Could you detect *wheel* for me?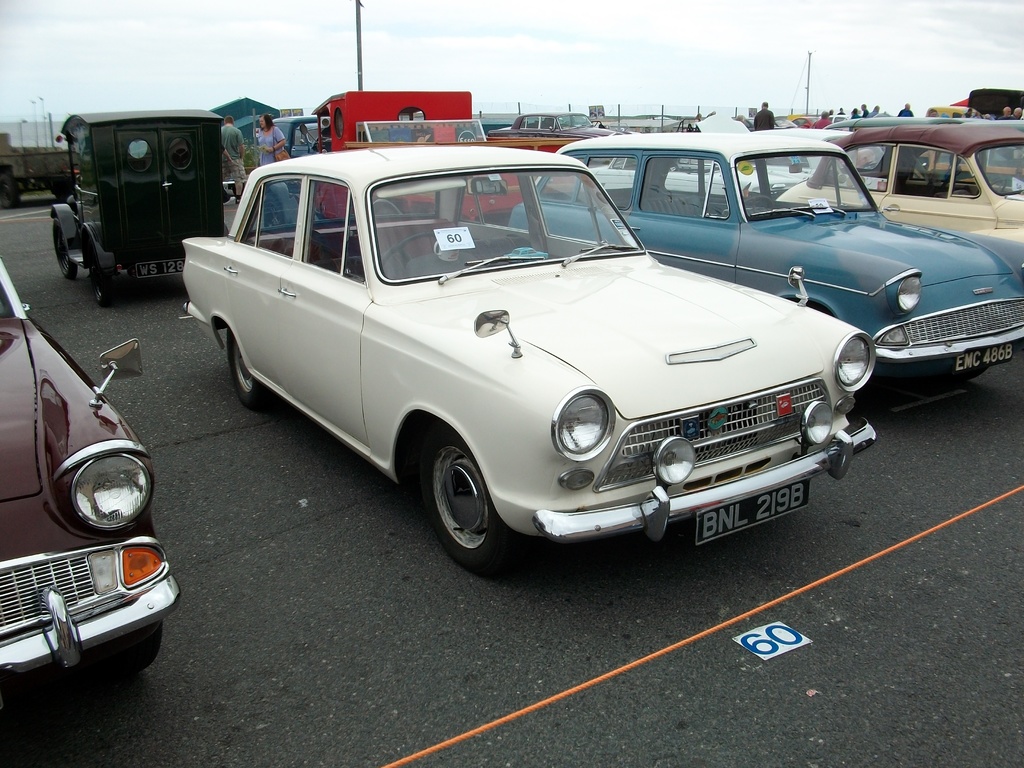
Detection result: BBox(95, 270, 109, 306).
